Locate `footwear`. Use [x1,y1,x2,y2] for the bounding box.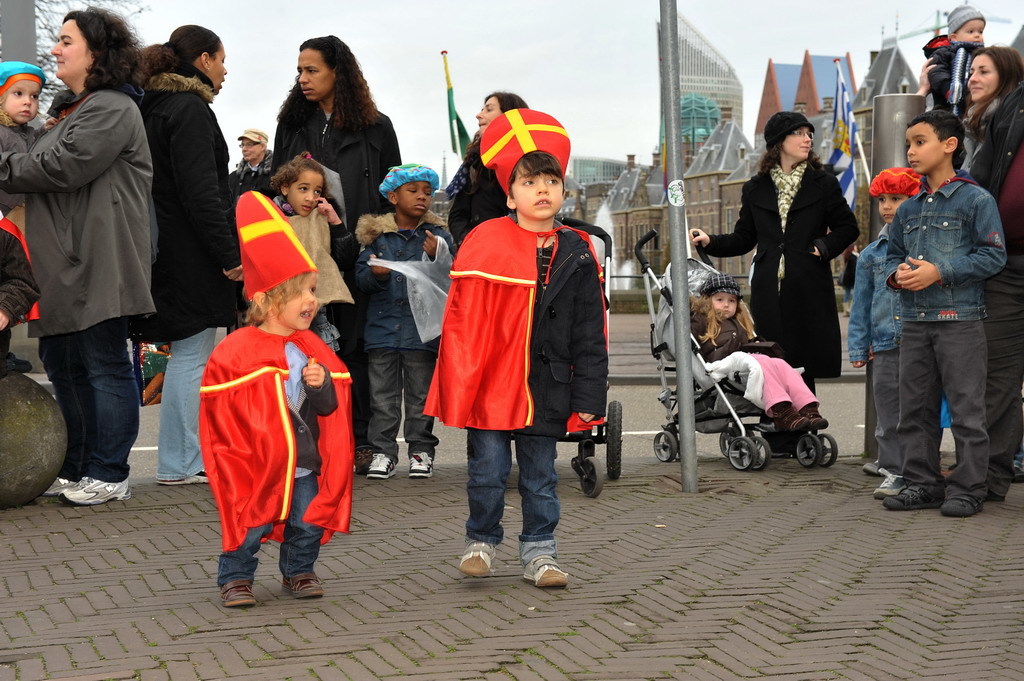
[944,485,980,509].
